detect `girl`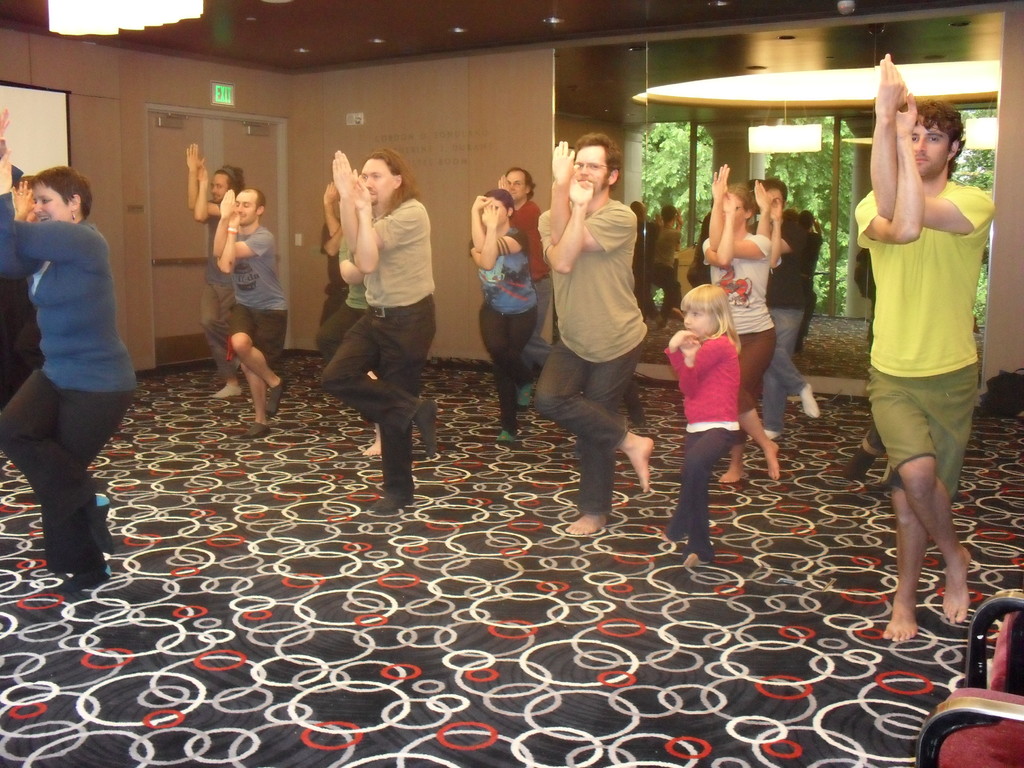
rect(662, 281, 743, 568)
